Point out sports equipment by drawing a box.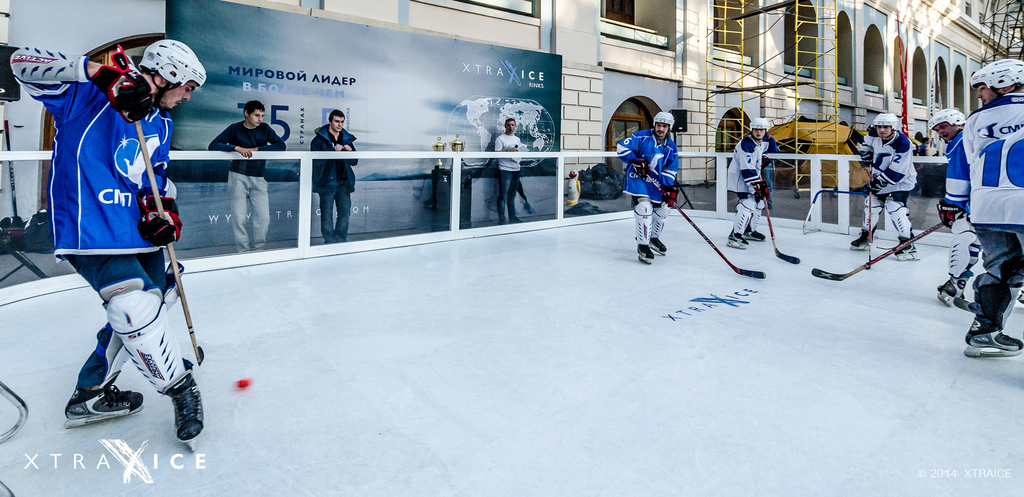
x1=637, y1=169, x2=767, y2=279.
